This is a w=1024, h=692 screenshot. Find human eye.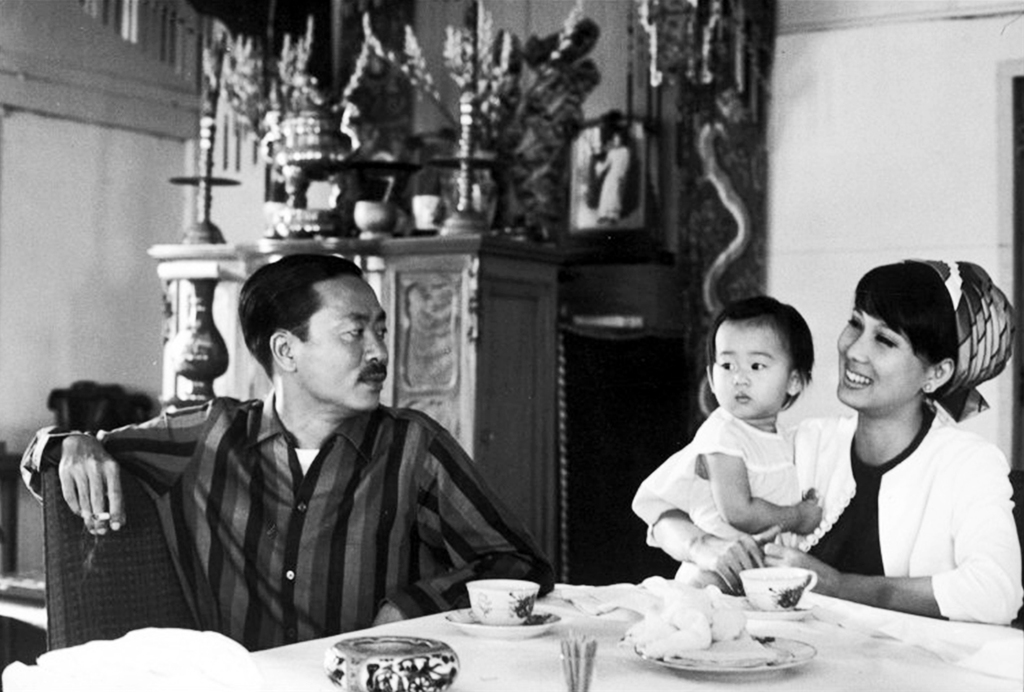
Bounding box: (x1=375, y1=315, x2=388, y2=339).
